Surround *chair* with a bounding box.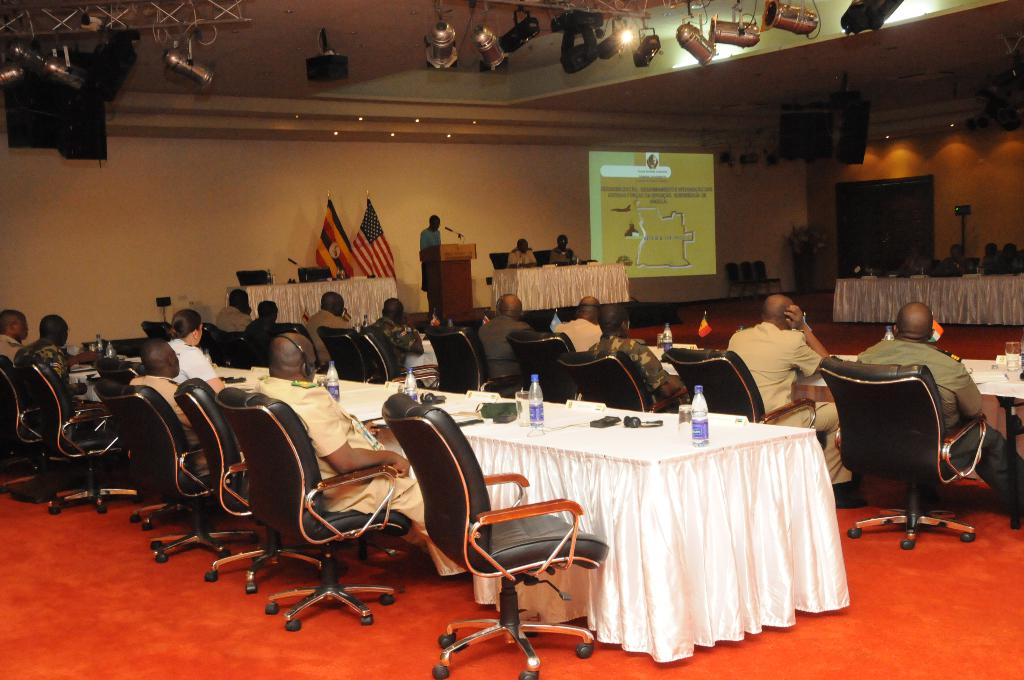
(484,252,509,270).
